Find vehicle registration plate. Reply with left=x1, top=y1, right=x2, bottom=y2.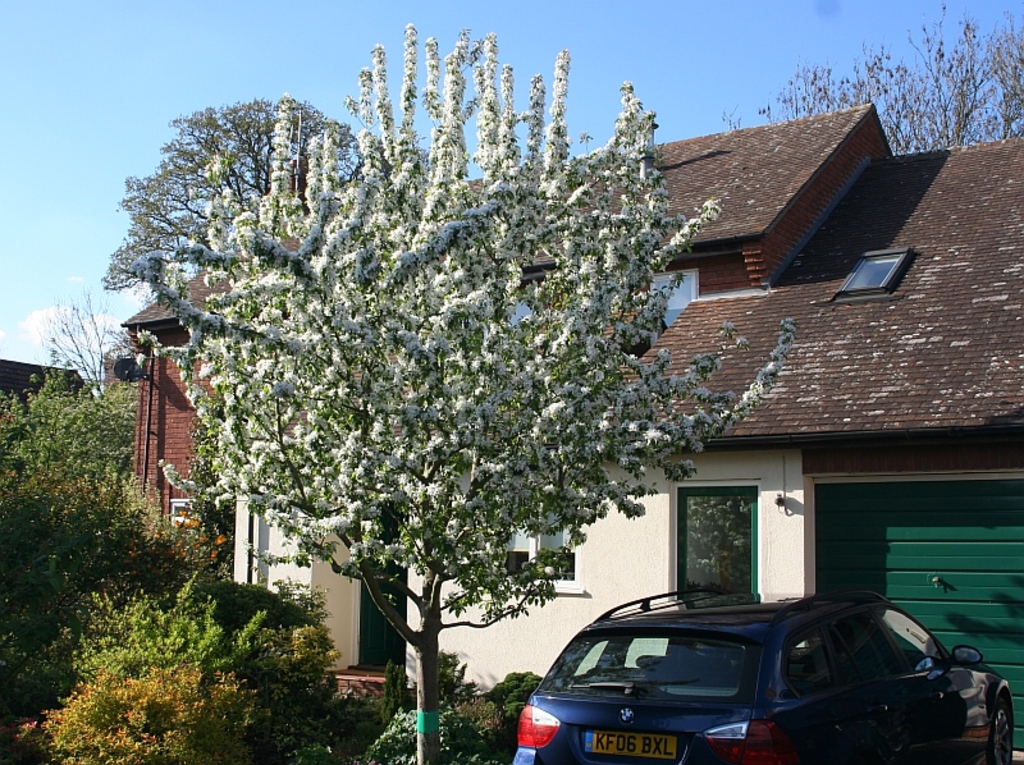
left=584, top=727, right=675, bottom=760.
